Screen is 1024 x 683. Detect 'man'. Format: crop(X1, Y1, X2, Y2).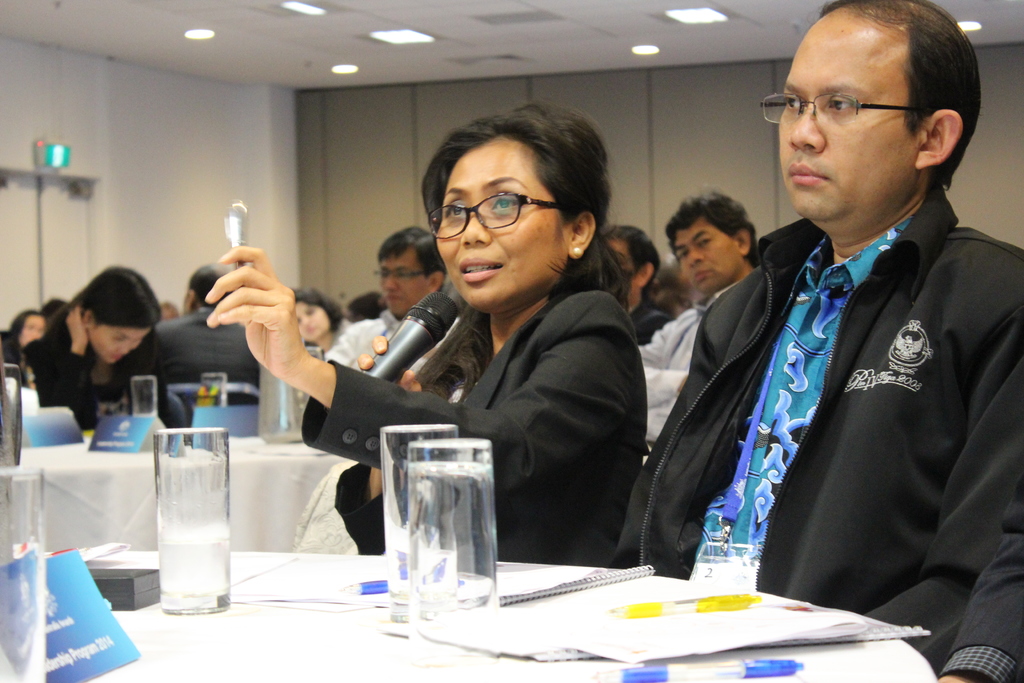
crop(601, 194, 783, 416).
